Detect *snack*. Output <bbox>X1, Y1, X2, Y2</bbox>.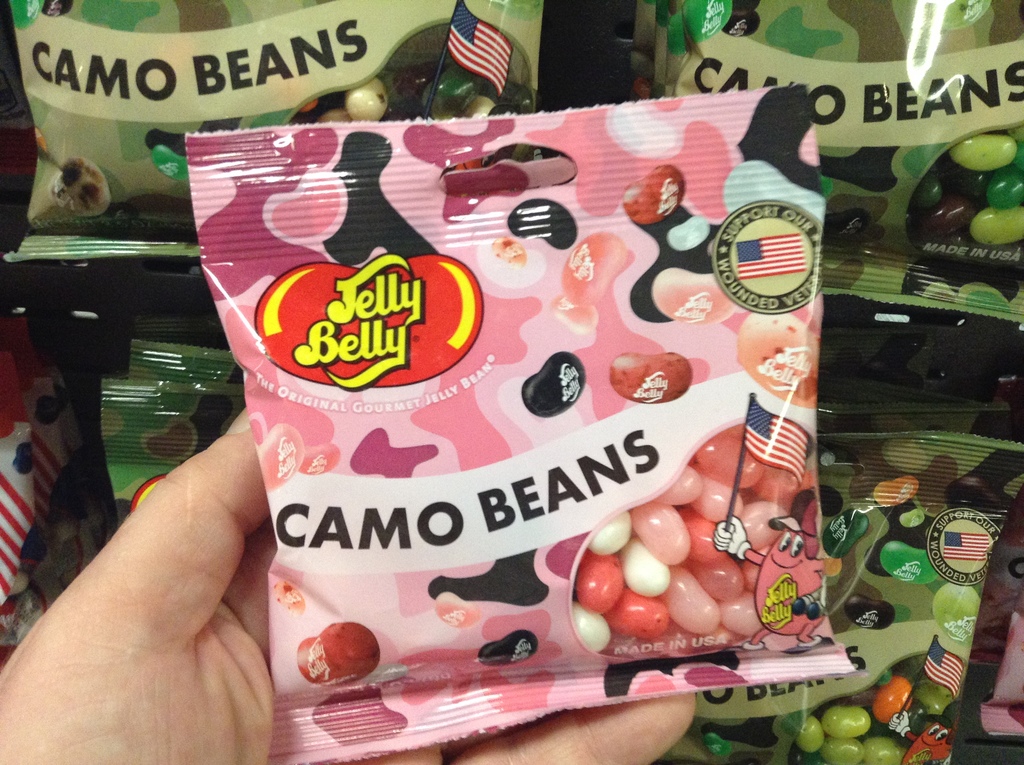
<bbox>557, 229, 627, 305</bbox>.
